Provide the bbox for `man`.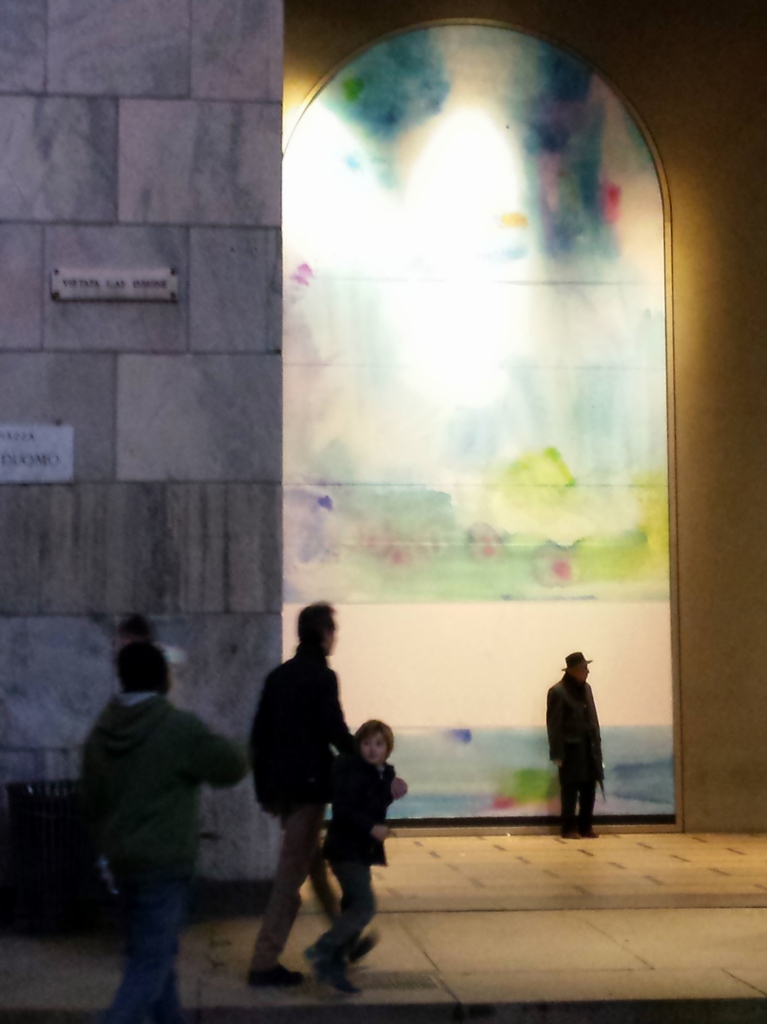
[81, 643, 247, 1023].
